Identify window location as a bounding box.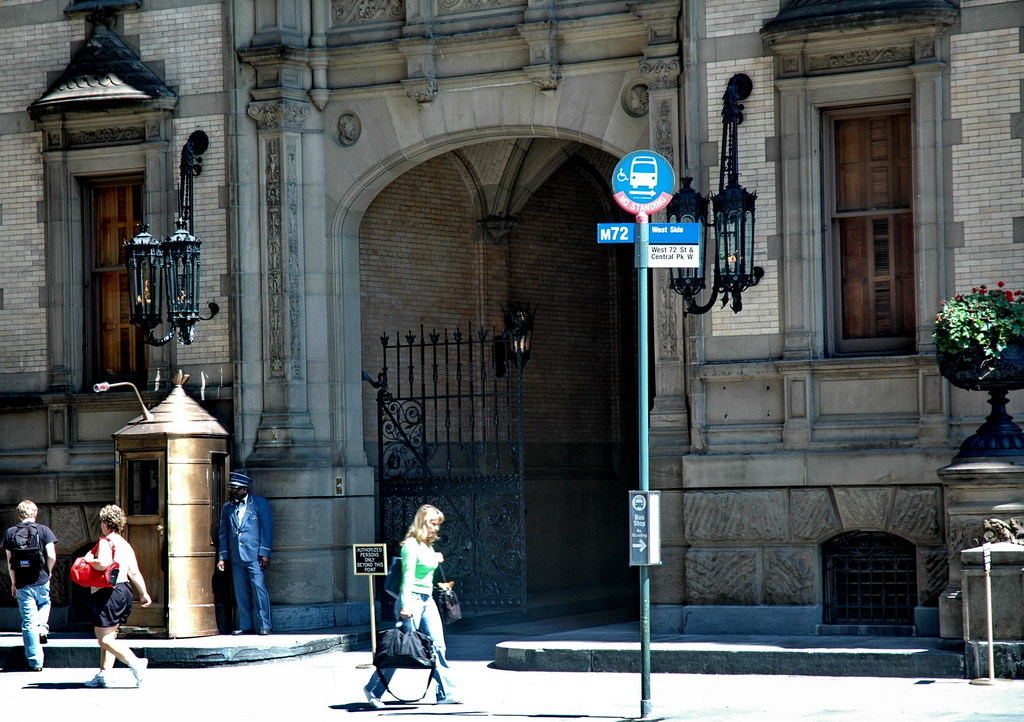
[827,535,924,636].
